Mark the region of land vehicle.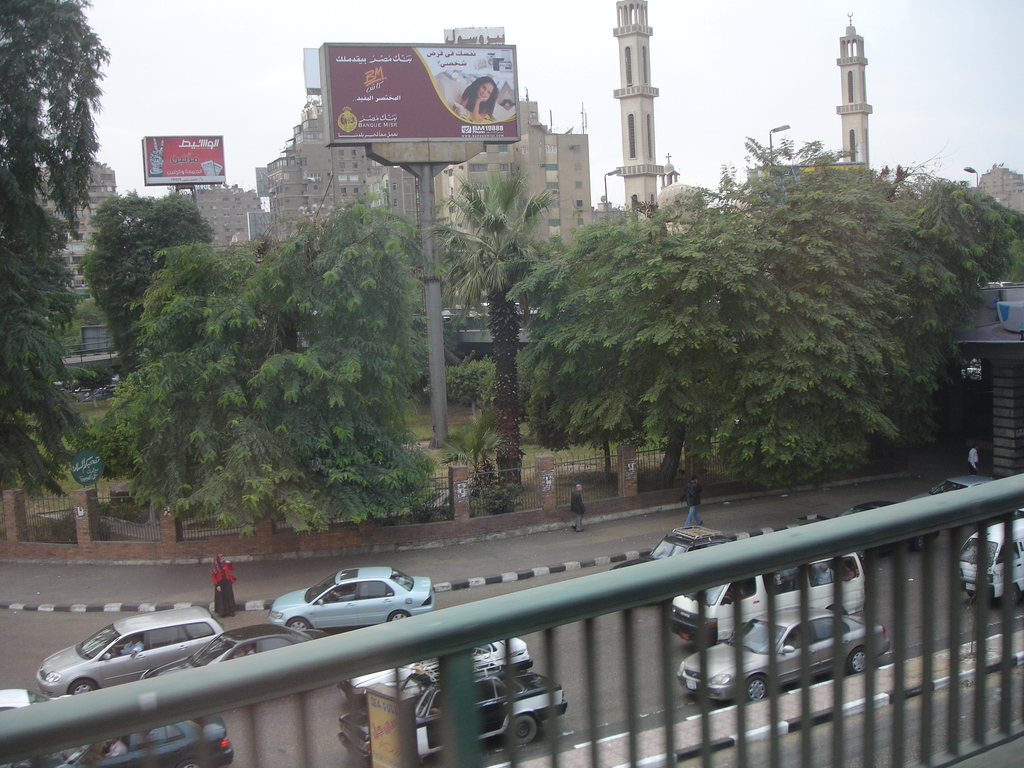
Region: l=0, t=684, r=61, b=710.
